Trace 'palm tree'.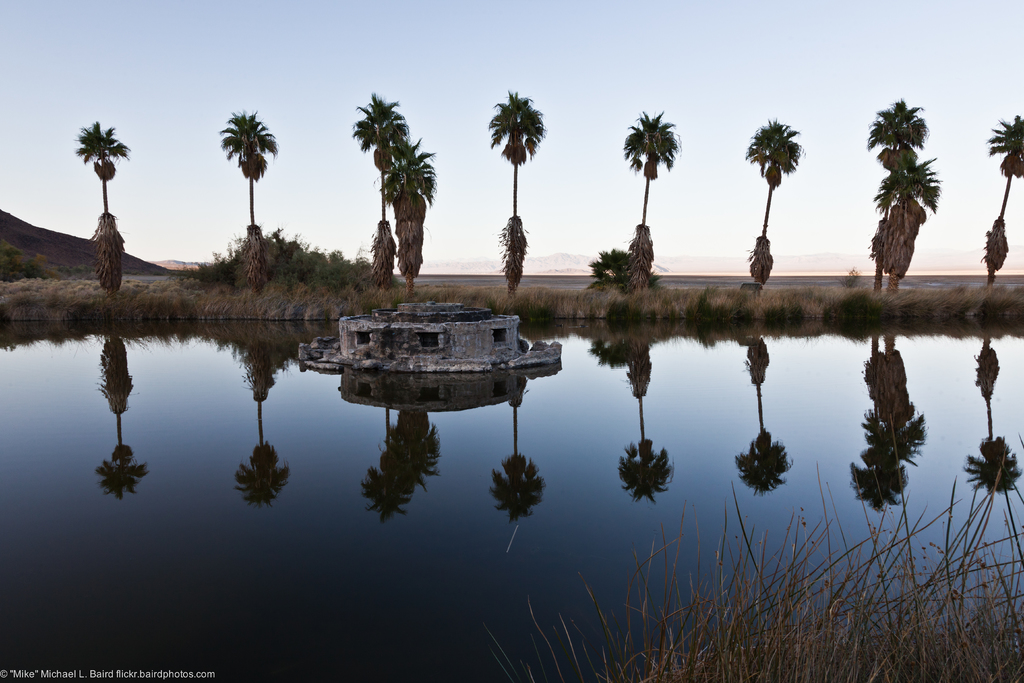
Traced to crop(859, 99, 920, 297).
